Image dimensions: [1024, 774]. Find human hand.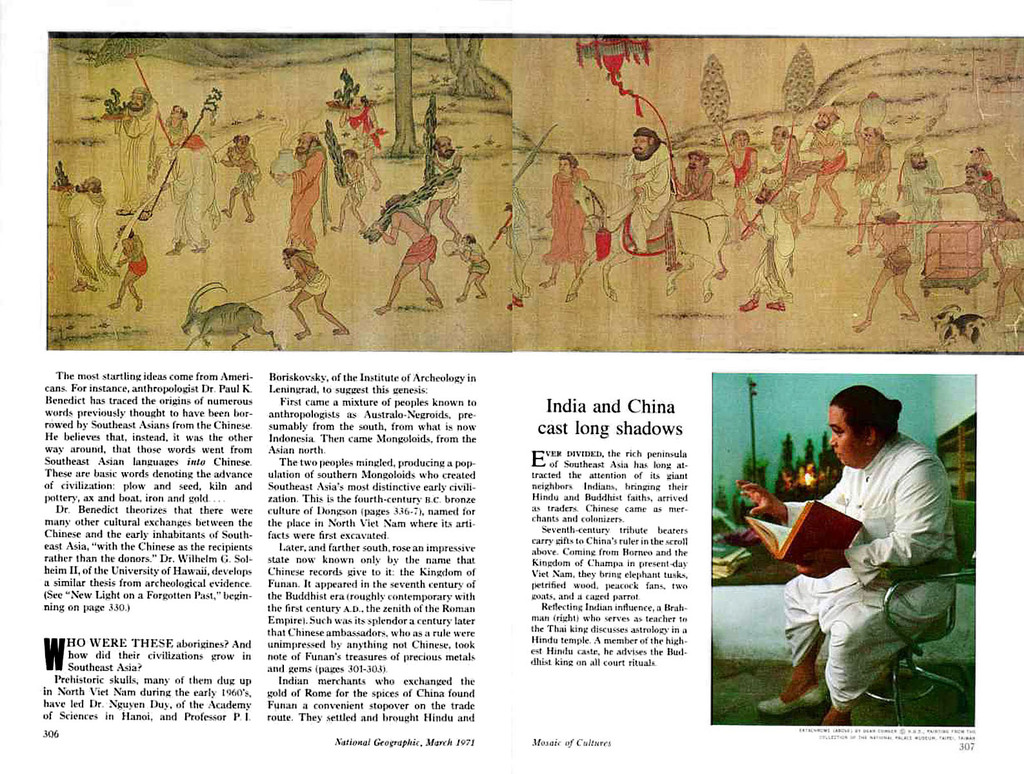
x1=735, y1=457, x2=858, y2=526.
